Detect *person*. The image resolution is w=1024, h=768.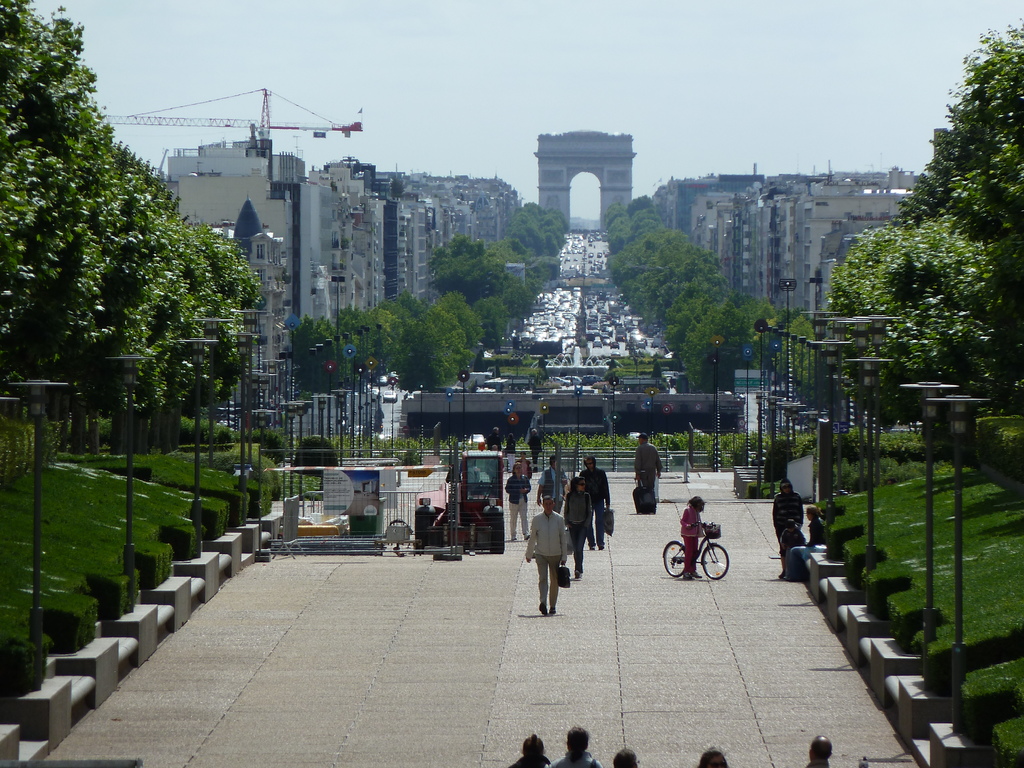
l=559, t=483, r=600, b=564.
